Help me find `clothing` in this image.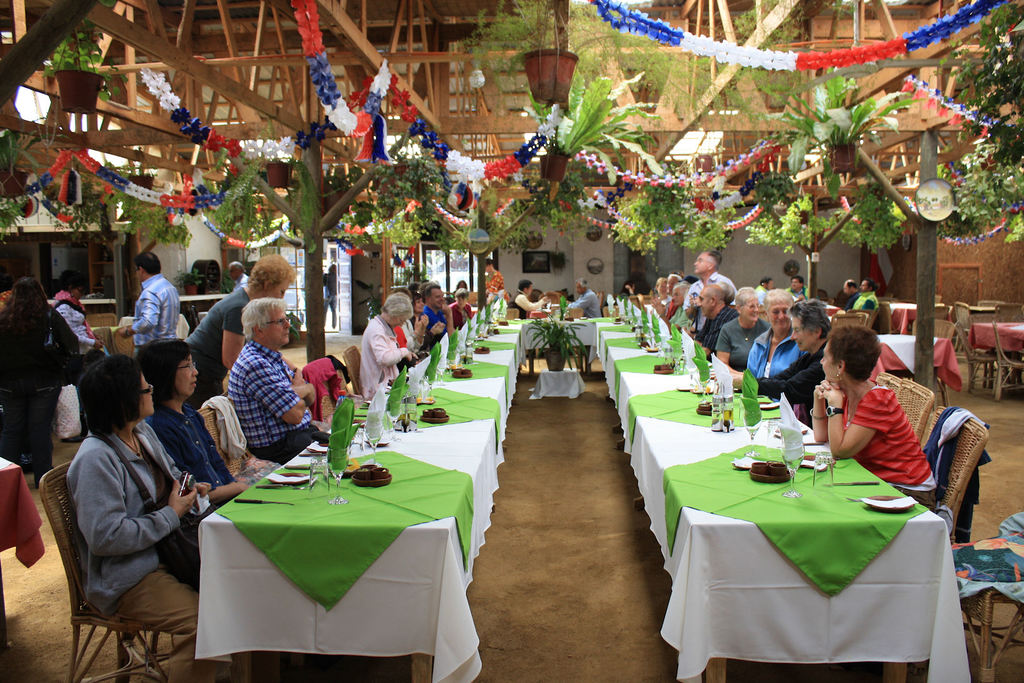
Found it: crop(55, 418, 209, 629).
